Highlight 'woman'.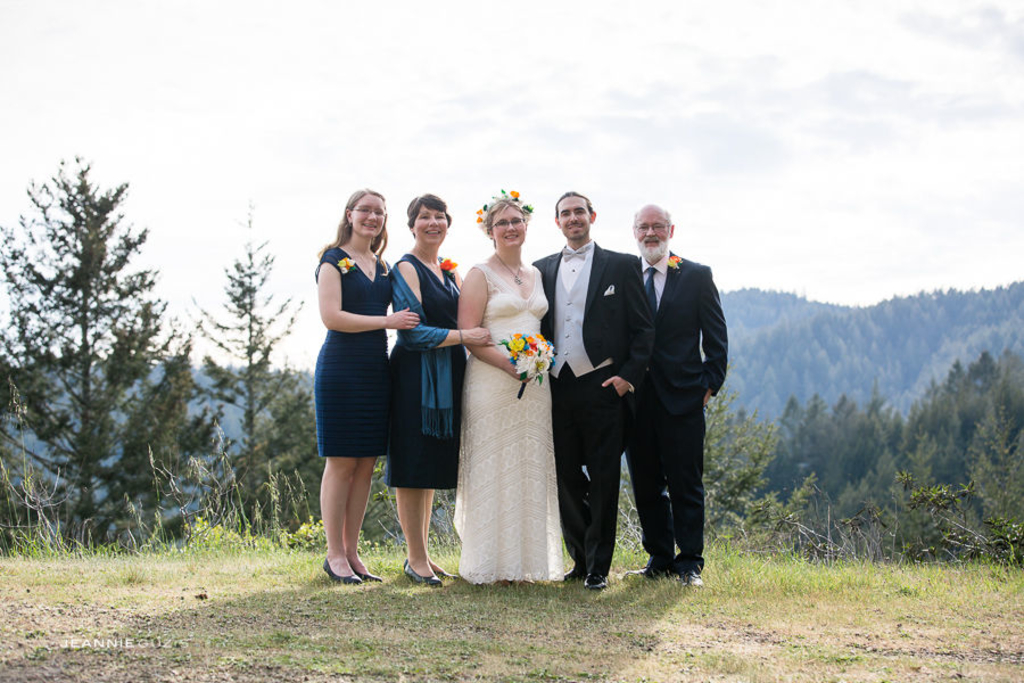
Highlighted region: 452, 184, 567, 603.
